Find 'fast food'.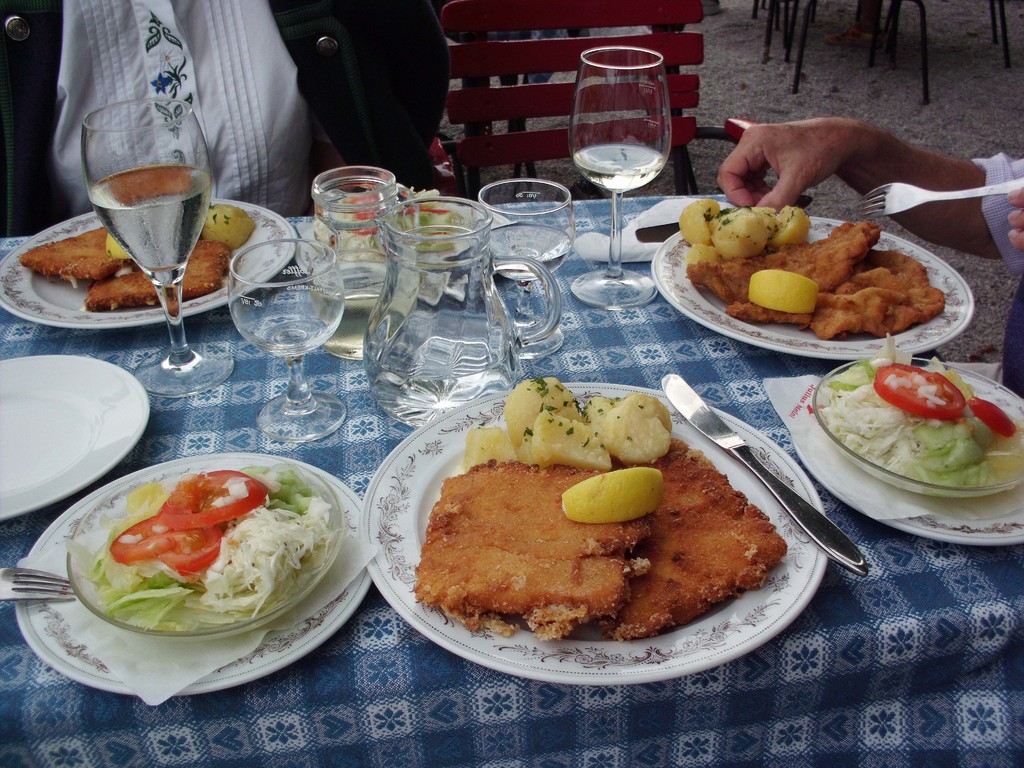
rect(829, 355, 999, 476).
